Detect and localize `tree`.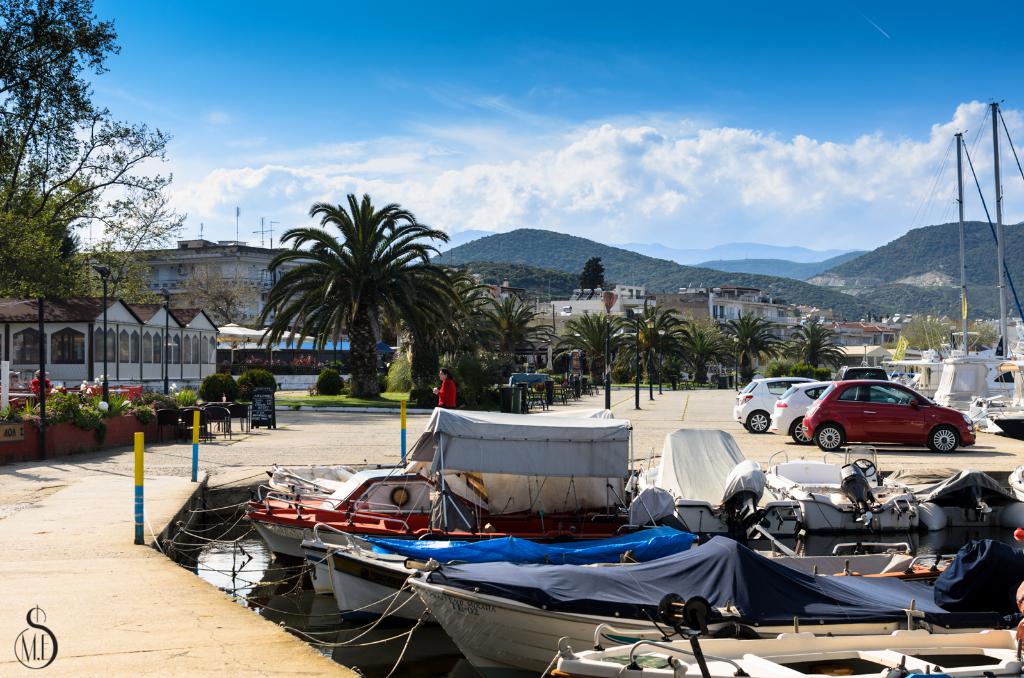
Localized at (552,310,626,386).
